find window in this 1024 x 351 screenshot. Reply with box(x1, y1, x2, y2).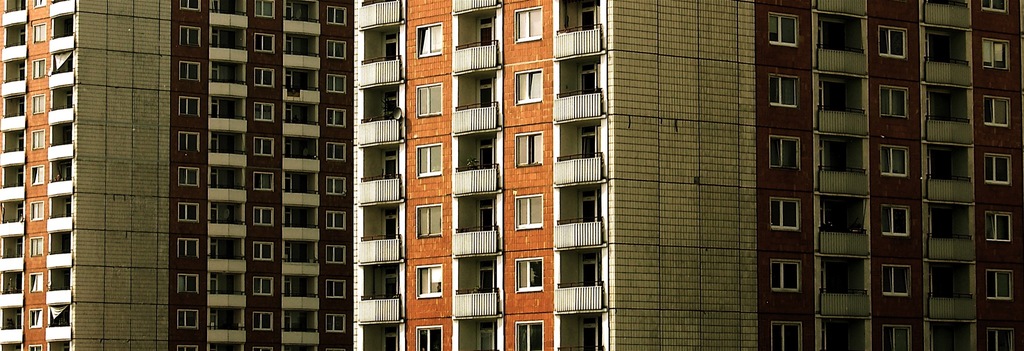
box(515, 195, 541, 232).
